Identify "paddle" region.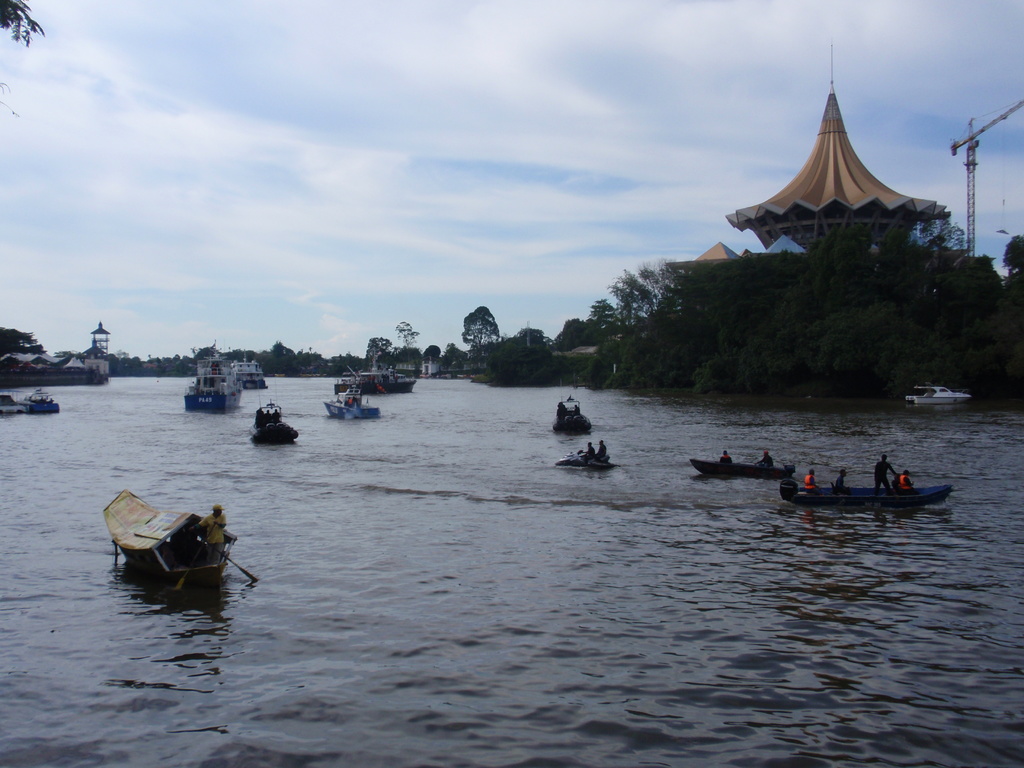
Region: x1=893, y1=481, x2=941, y2=520.
